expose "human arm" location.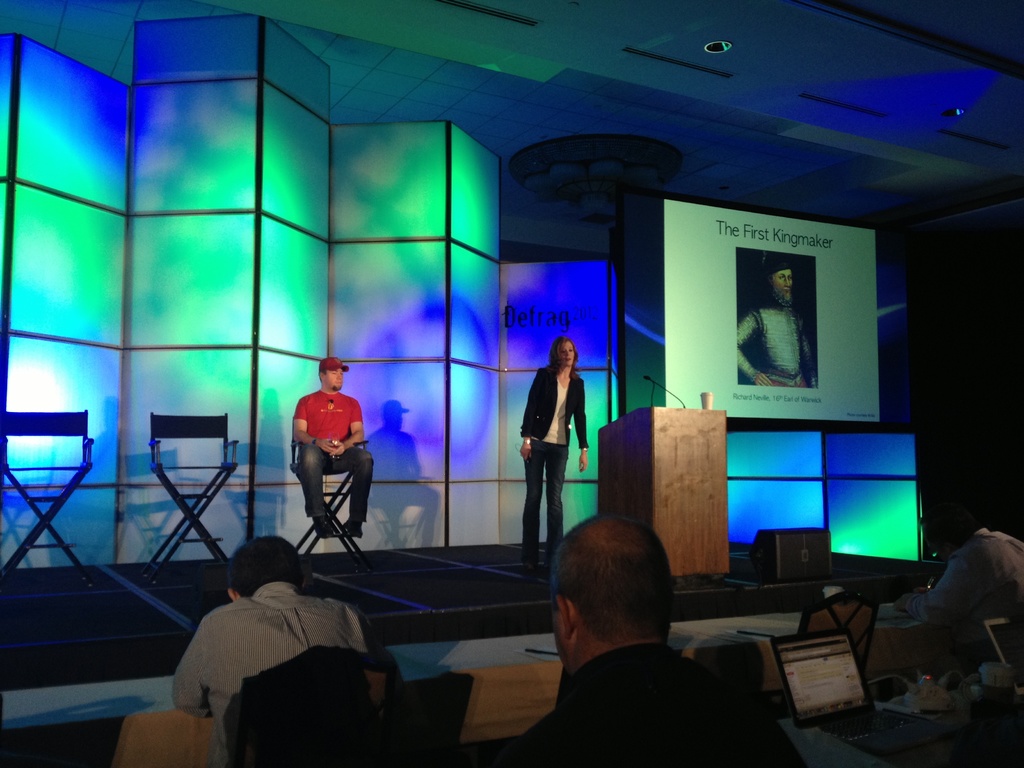
Exposed at rect(515, 367, 549, 463).
